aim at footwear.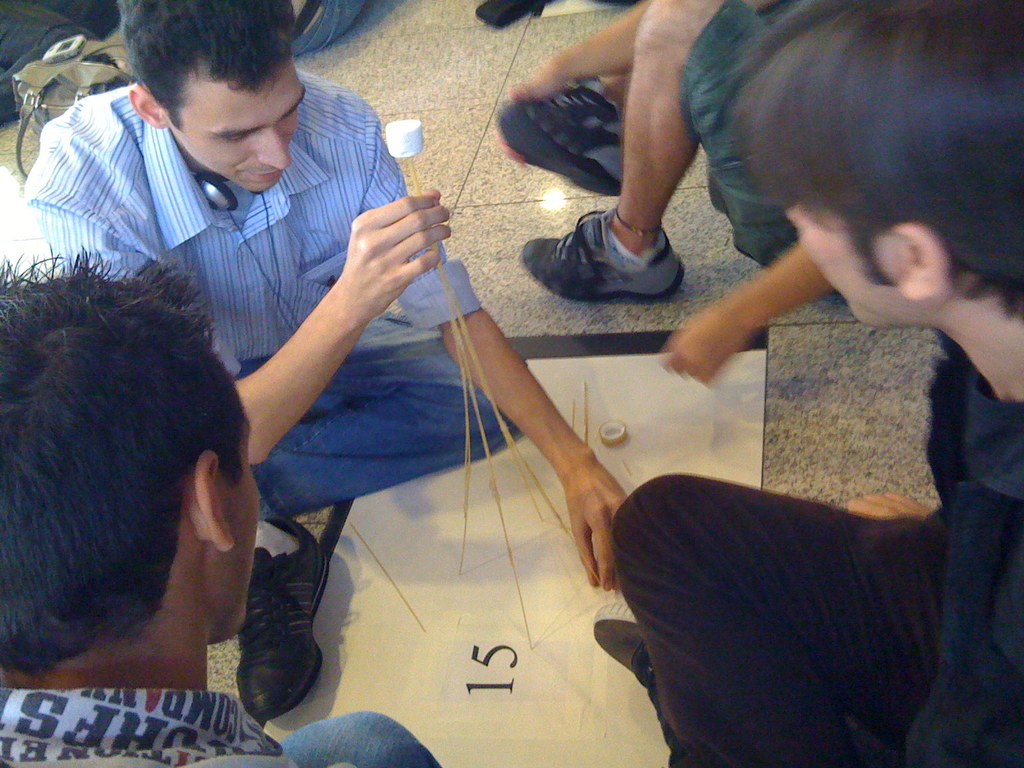
Aimed at (518,210,688,296).
